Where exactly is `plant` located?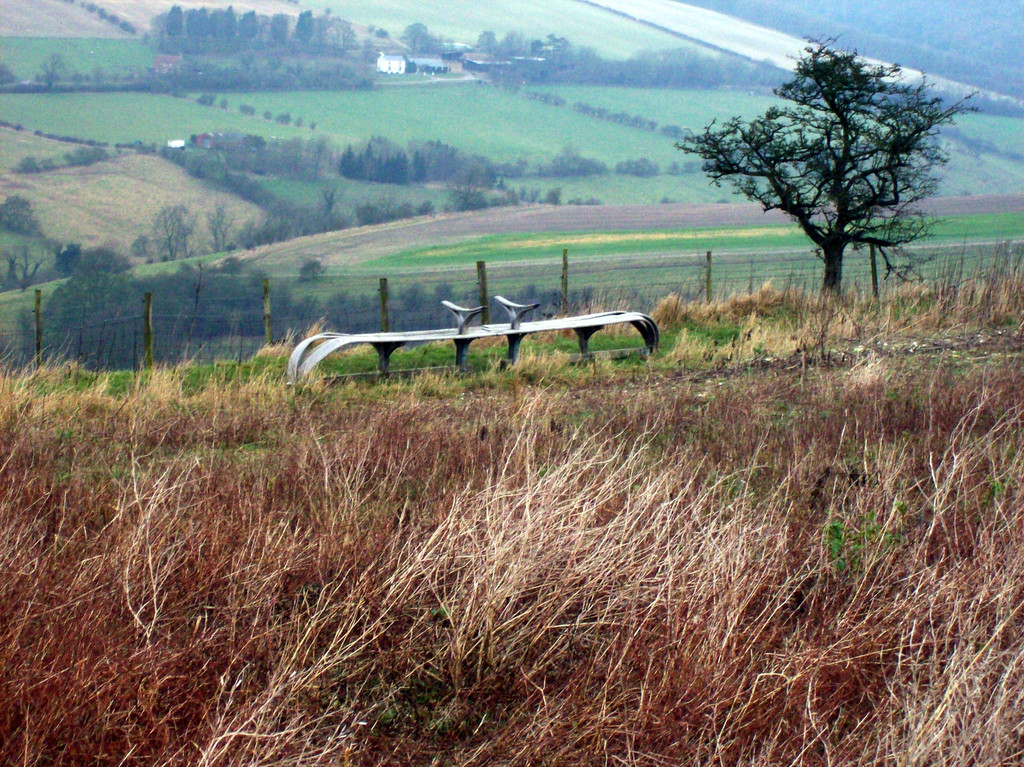
Its bounding box is (x1=655, y1=288, x2=790, y2=317).
